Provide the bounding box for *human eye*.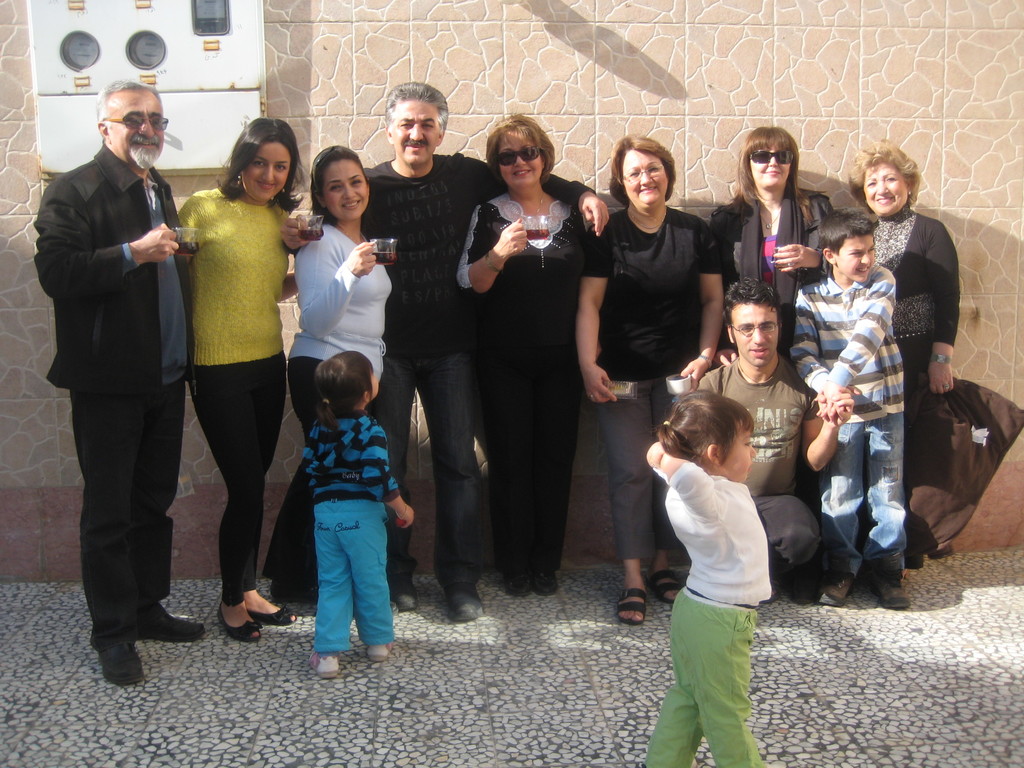
x1=648, y1=166, x2=659, y2=174.
